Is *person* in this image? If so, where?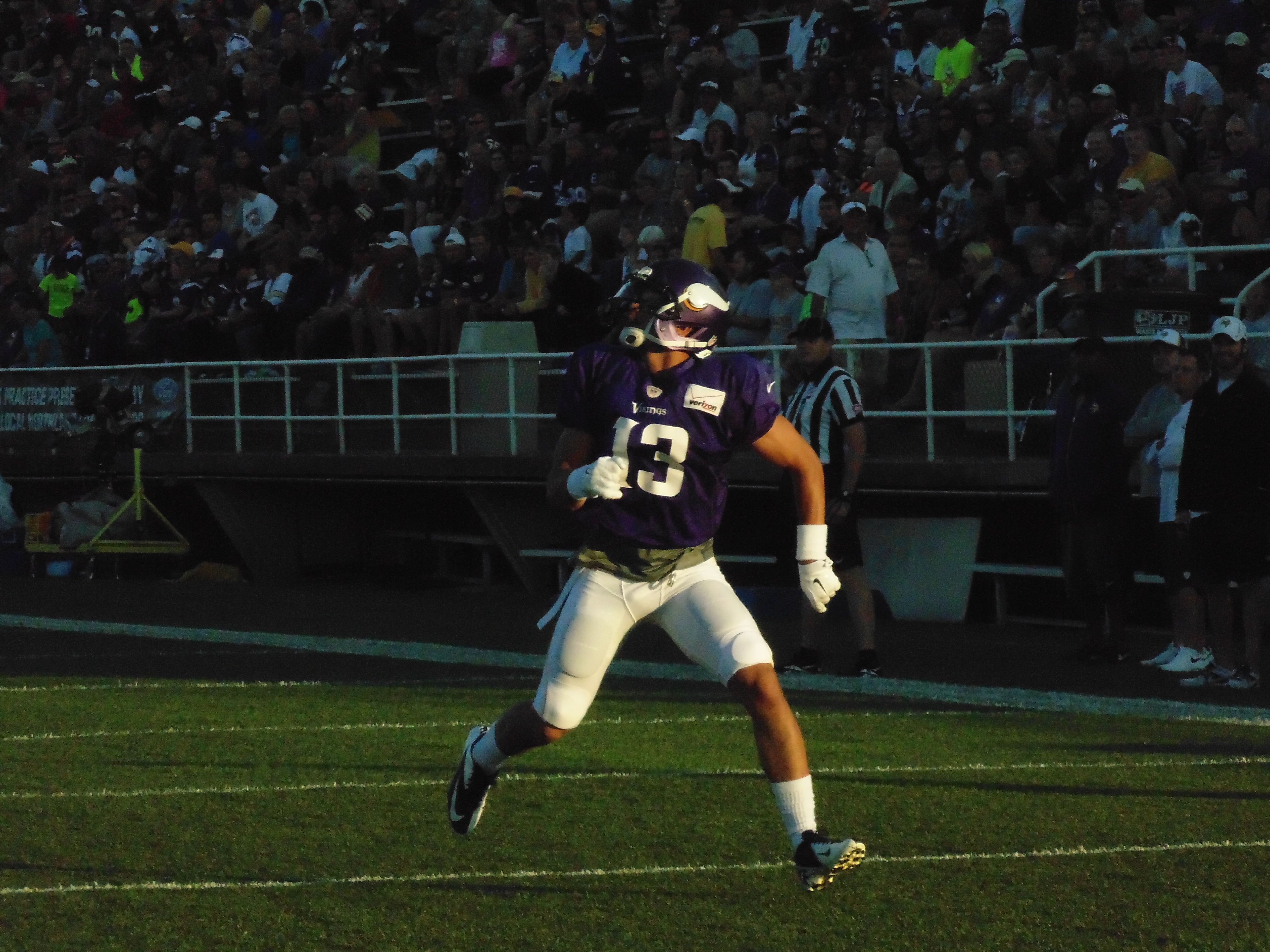
Yes, at {"x1": 188, "y1": 75, "x2": 215, "y2": 165}.
